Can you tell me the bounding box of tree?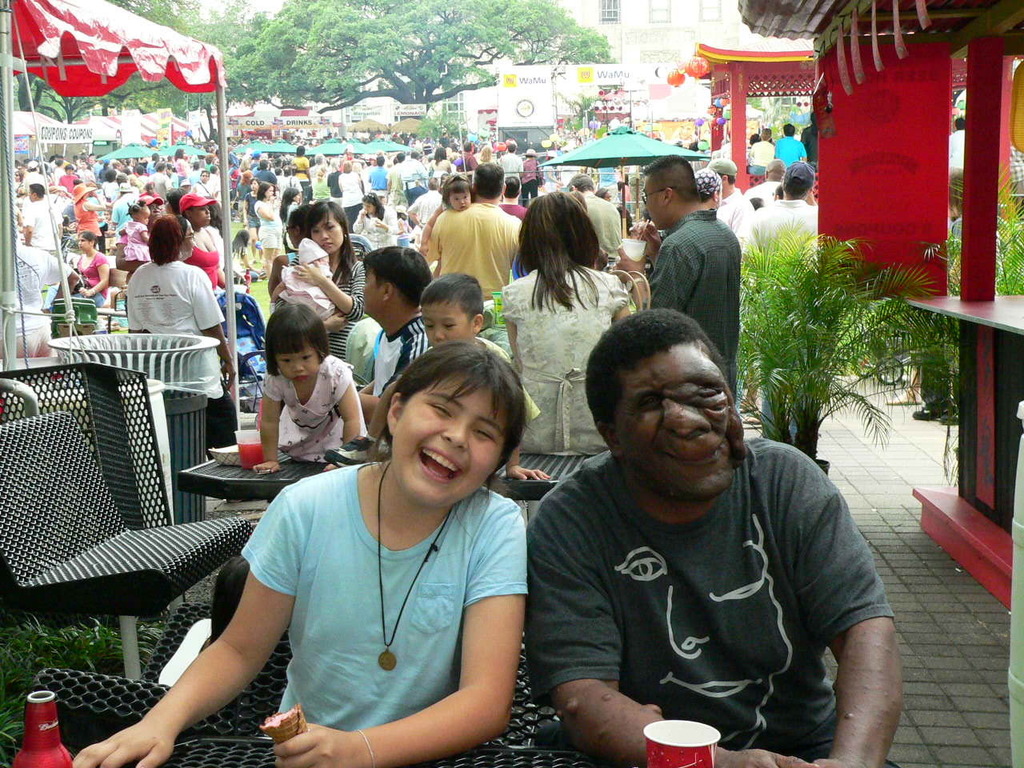
l=223, t=1, r=613, b=112.
